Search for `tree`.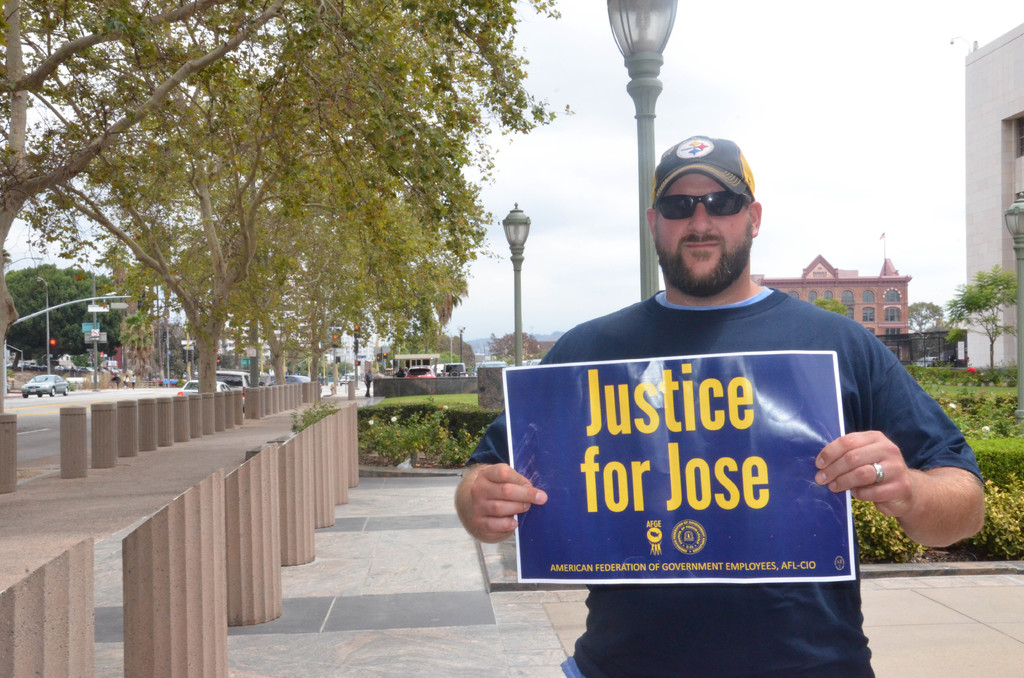
Found at pyautogui.locateOnScreen(0, 0, 580, 415).
